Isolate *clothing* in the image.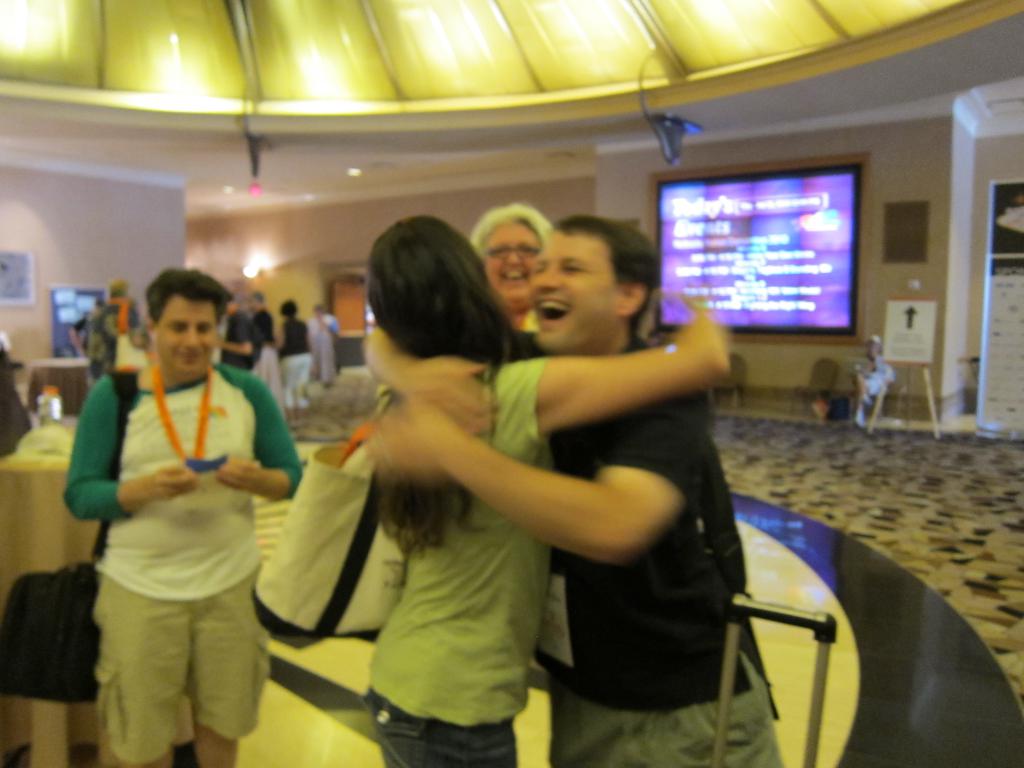
Isolated region: {"x1": 69, "y1": 324, "x2": 284, "y2": 767}.
